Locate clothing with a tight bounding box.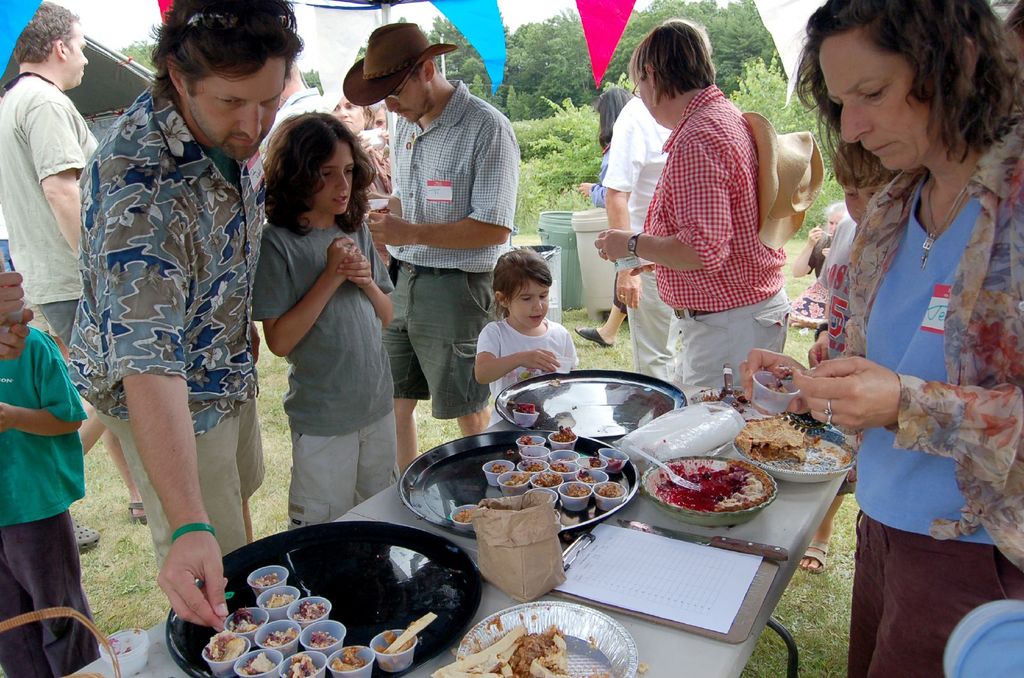
l=371, t=74, r=521, b=271.
